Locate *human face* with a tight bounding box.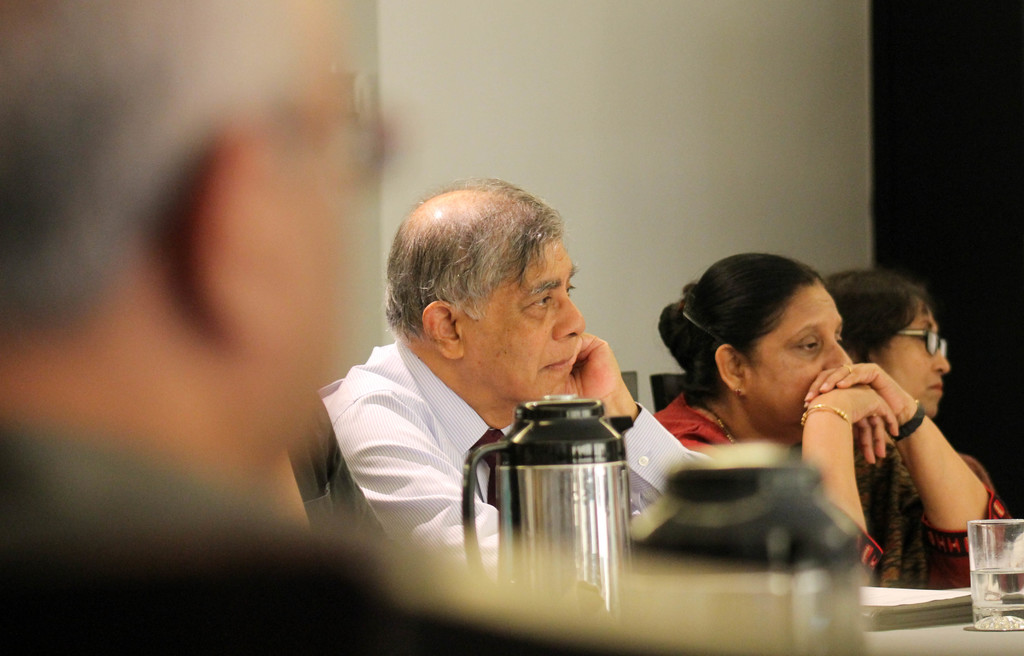
x1=465, y1=228, x2=582, y2=400.
